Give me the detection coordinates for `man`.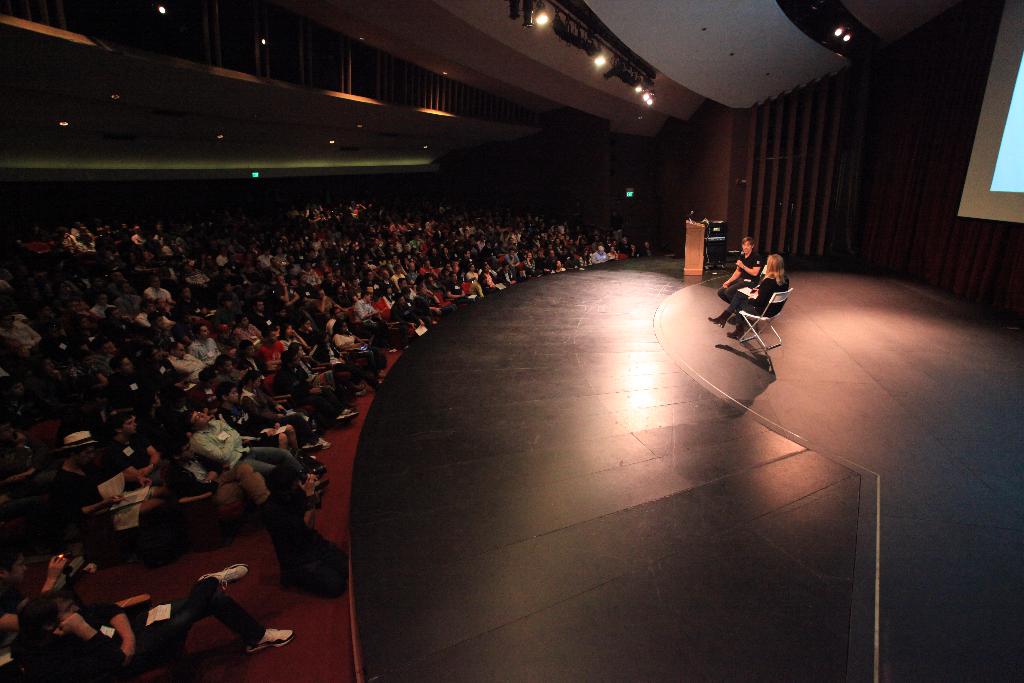
Rect(716, 236, 760, 320).
